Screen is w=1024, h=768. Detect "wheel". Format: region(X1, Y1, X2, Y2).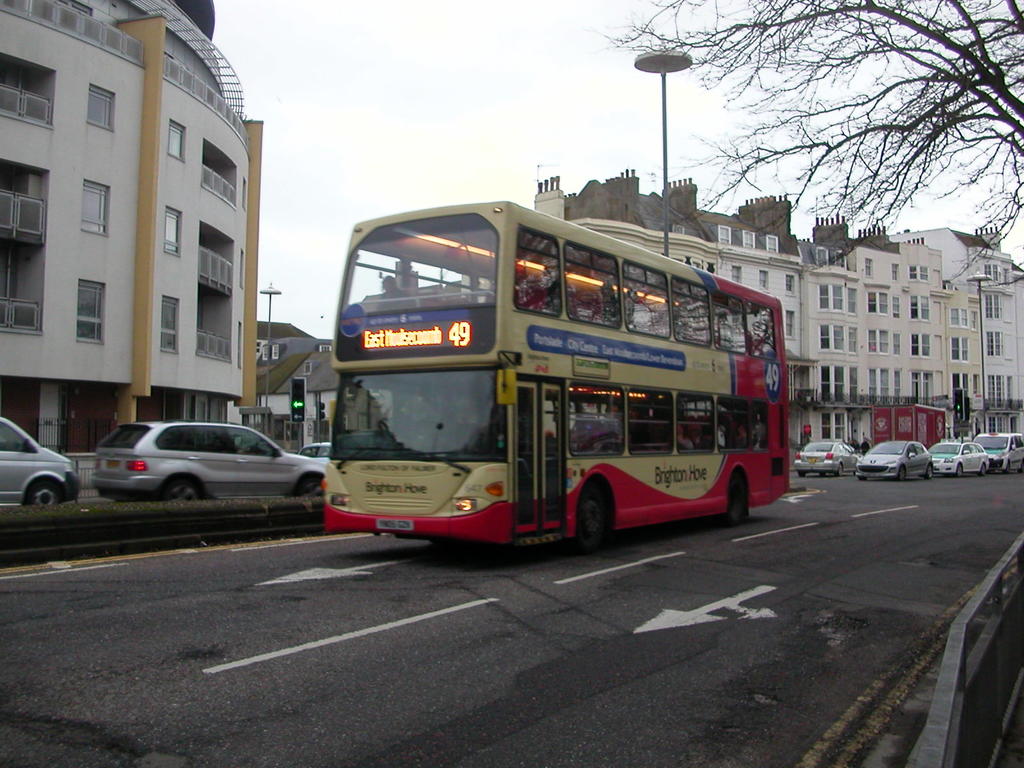
region(300, 479, 321, 499).
